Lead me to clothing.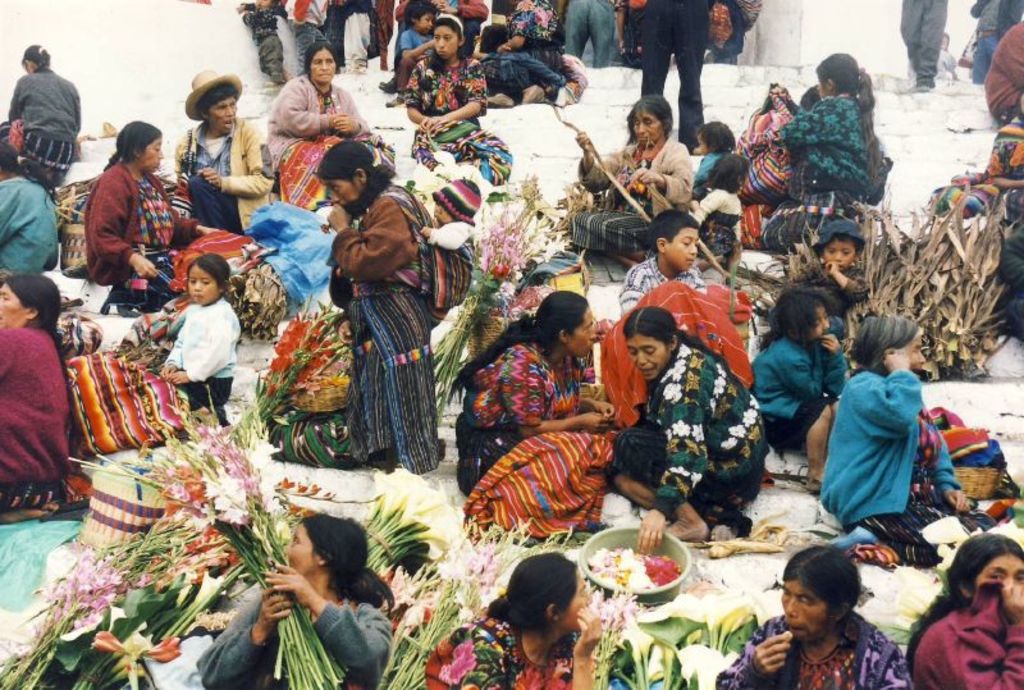
Lead to <box>684,179,749,261</box>.
